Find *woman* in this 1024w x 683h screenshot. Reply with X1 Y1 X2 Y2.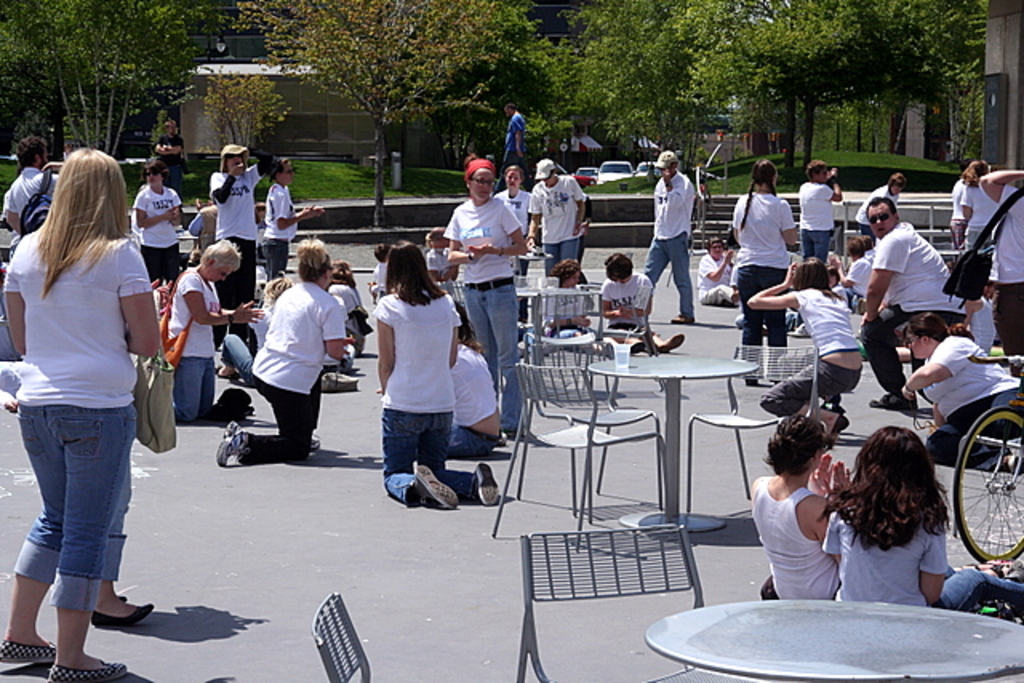
957 160 1005 262.
